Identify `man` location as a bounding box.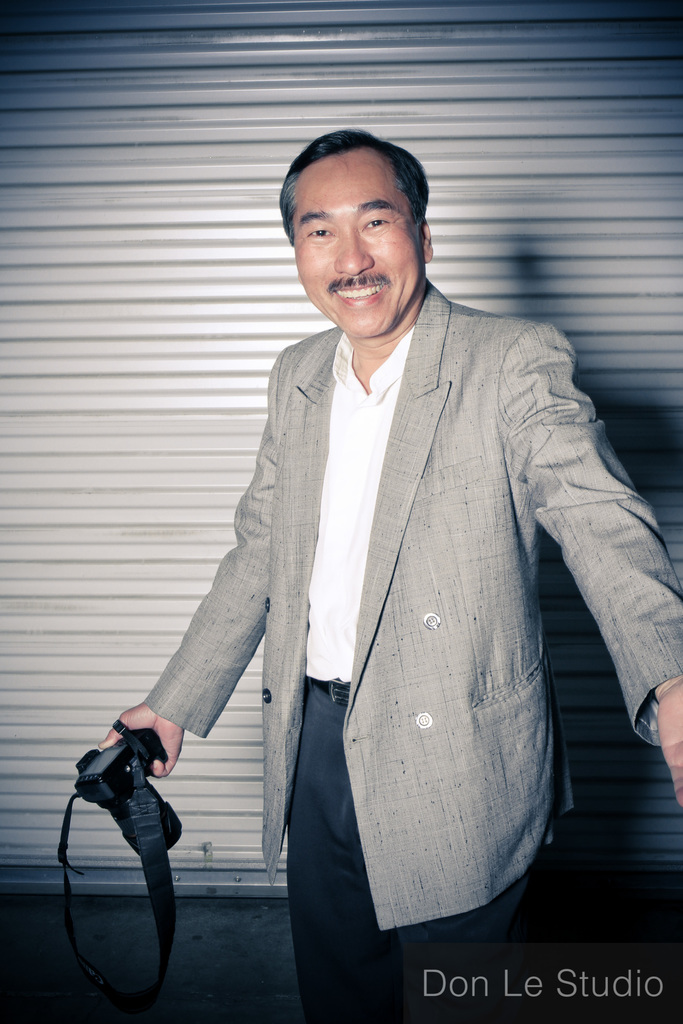
box=[95, 141, 682, 1023].
